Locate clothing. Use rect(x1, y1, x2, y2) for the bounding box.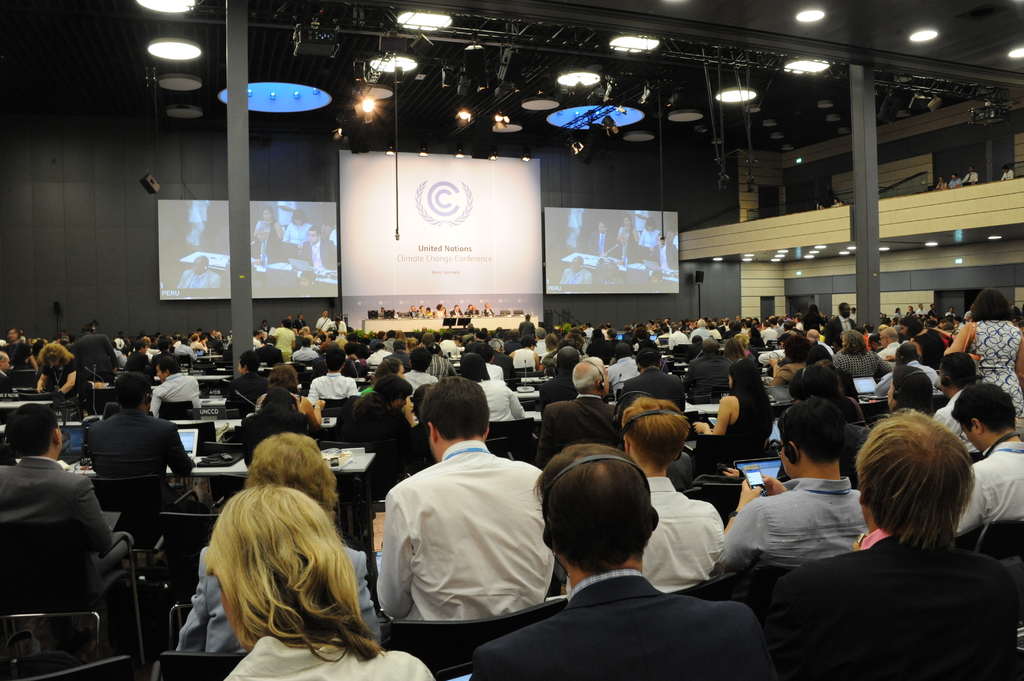
rect(536, 339, 545, 355).
